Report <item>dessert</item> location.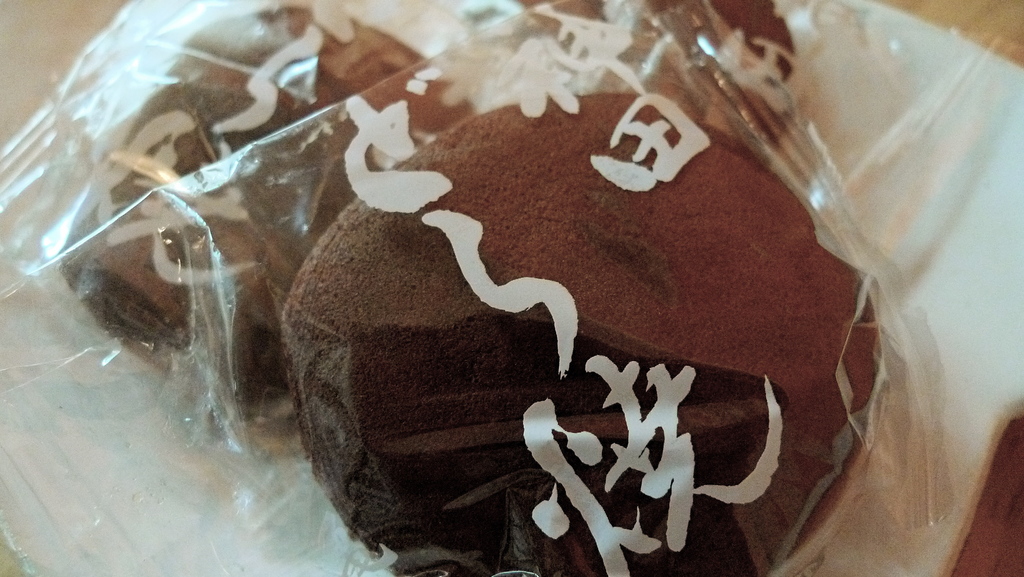
Report: bbox=[216, 124, 338, 295].
